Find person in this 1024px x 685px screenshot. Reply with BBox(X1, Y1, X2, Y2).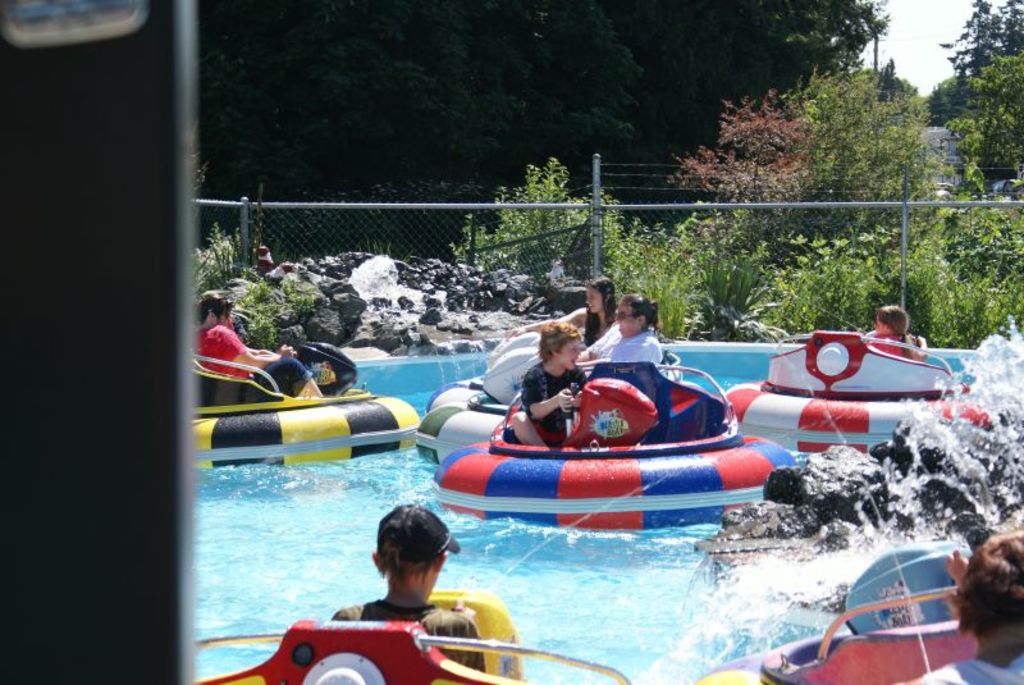
BBox(192, 297, 323, 405).
